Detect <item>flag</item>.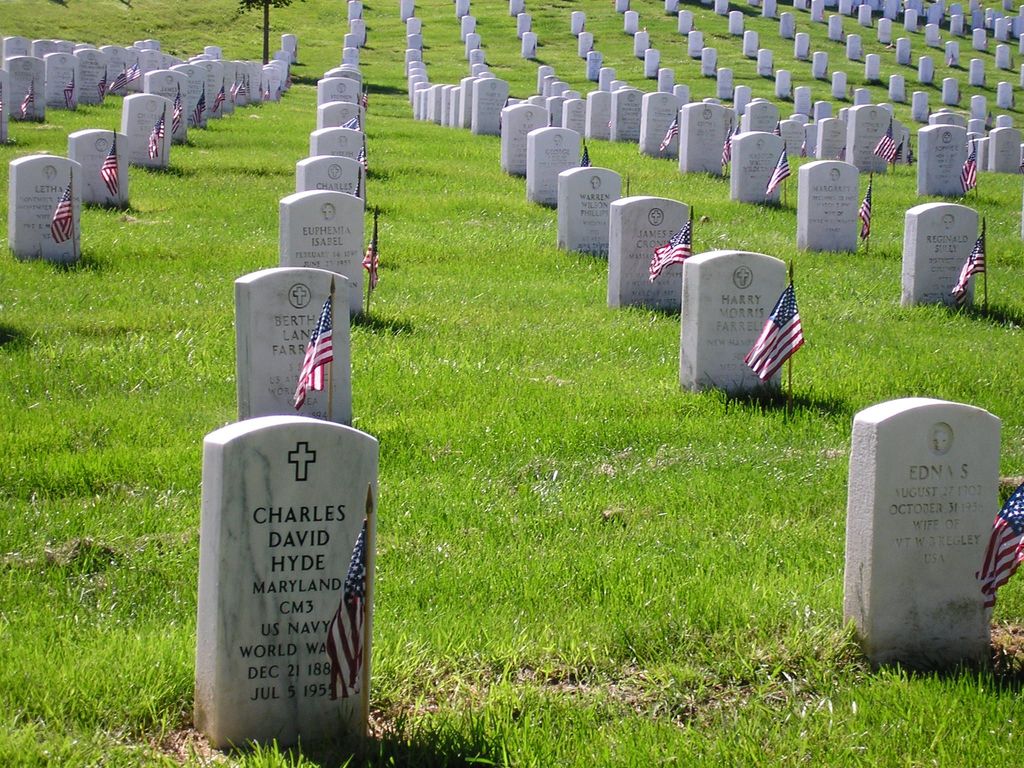
Detected at (left=355, top=214, right=380, bottom=287).
